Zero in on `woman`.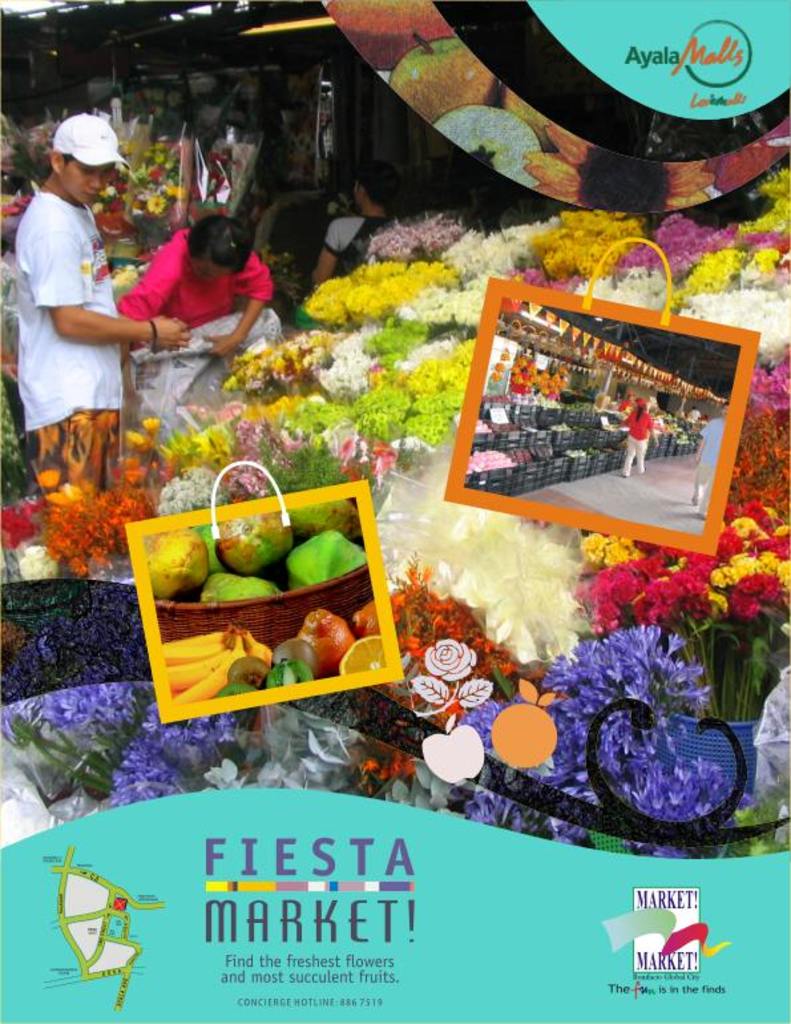
Zeroed in: 110, 211, 274, 360.
